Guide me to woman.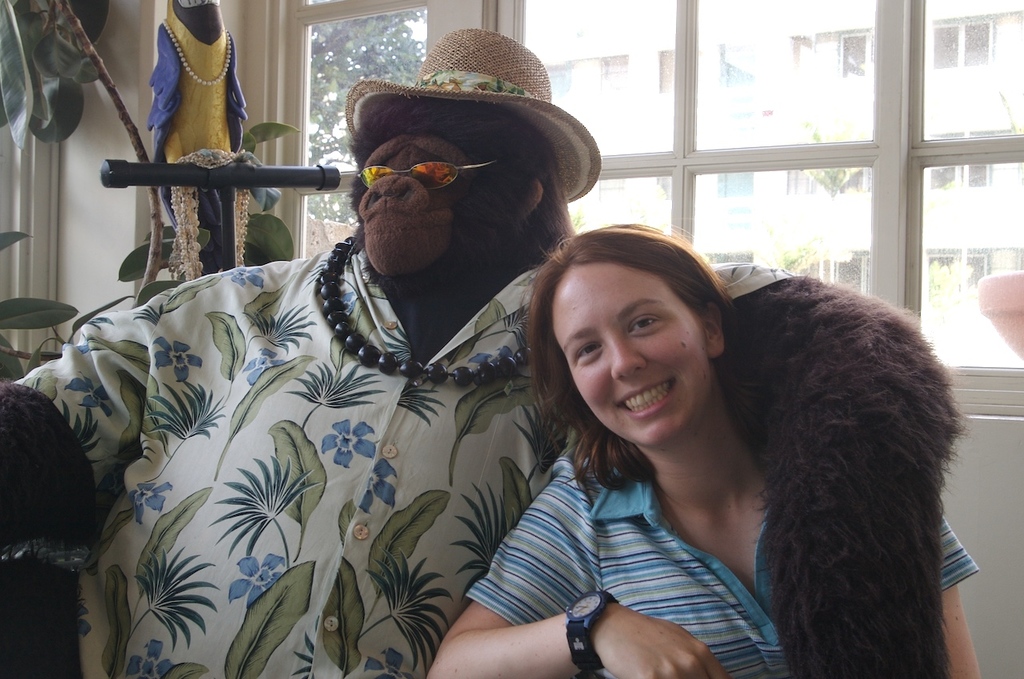
Guidance: {"x1": 430, "y1": 221, "x2": 979, "y2": 678}.
